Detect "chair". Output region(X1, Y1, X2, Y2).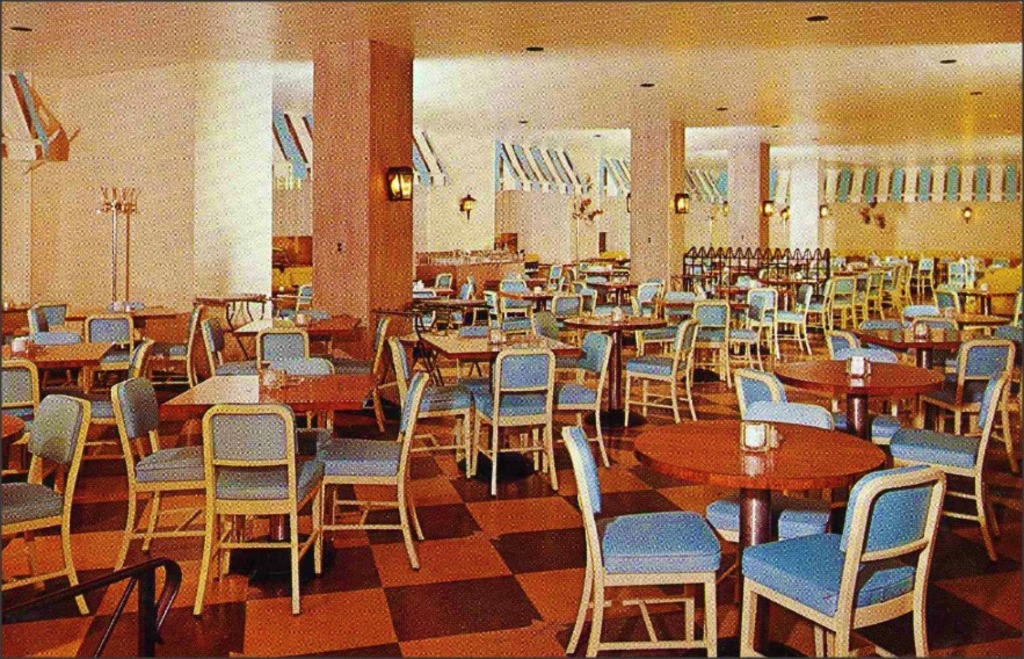
region(87, 316, 131, 343).
